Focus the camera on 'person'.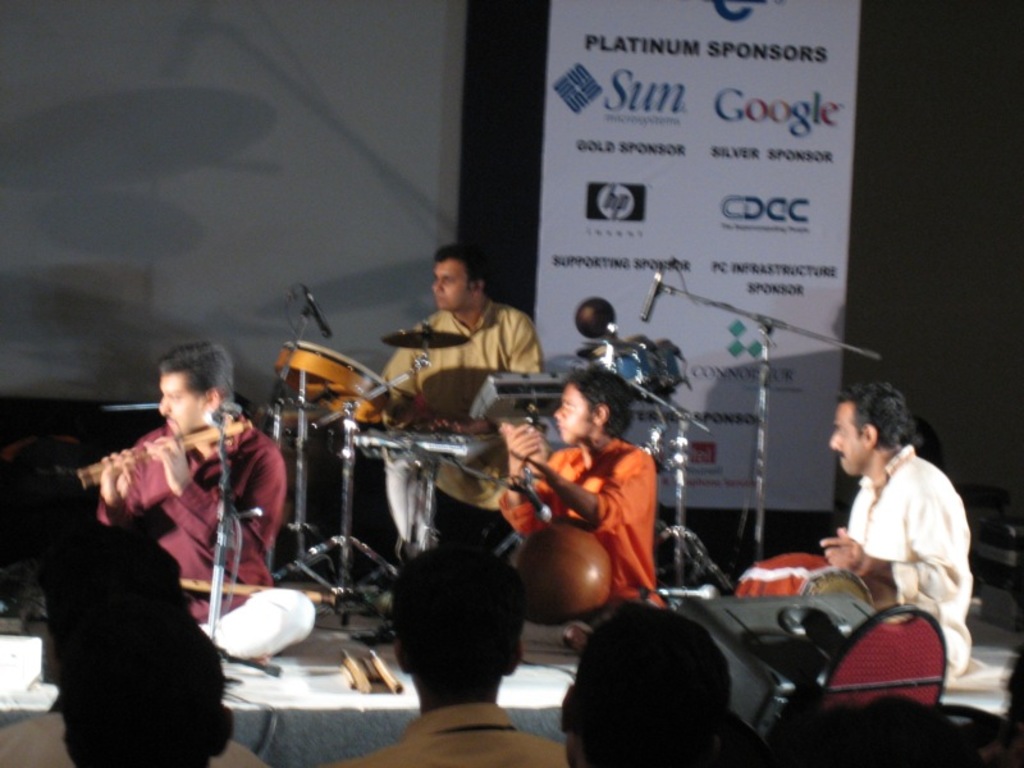
Focus region: [333, 549, 575, 767].
